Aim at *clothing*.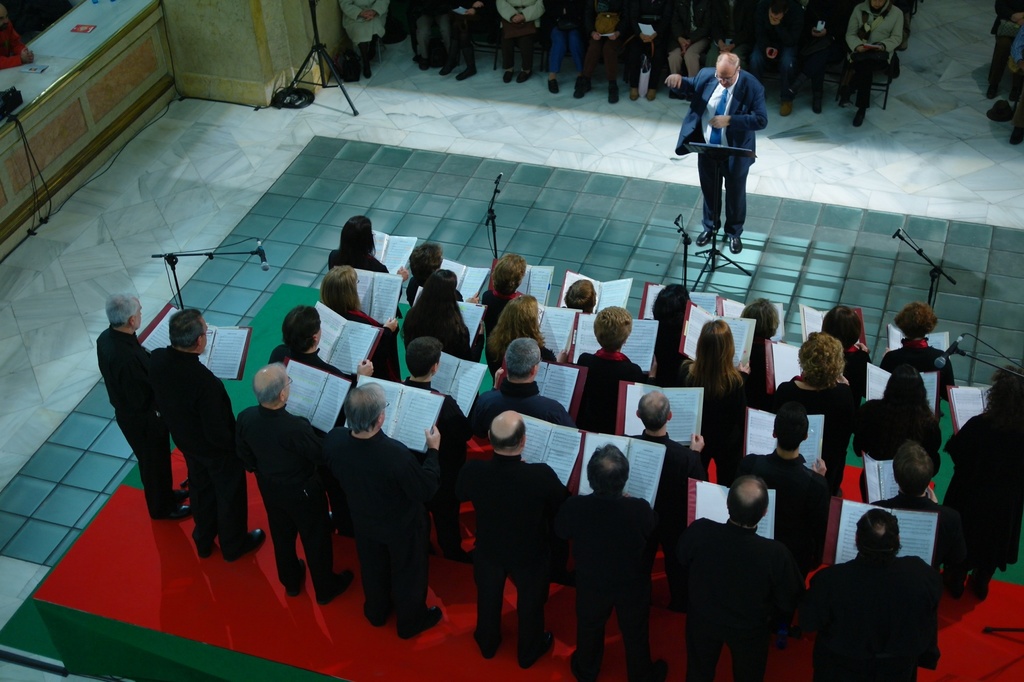
Aimed at [404, 274, 429, 308].
